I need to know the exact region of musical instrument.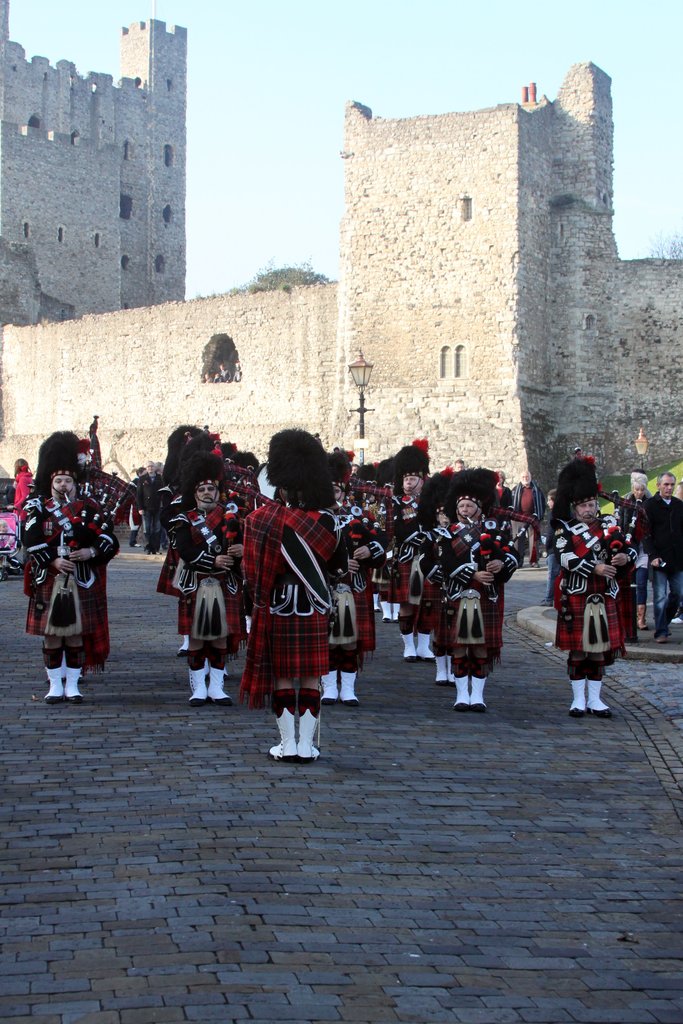
Region: left=577, top=444, right=652, bottom=624.
